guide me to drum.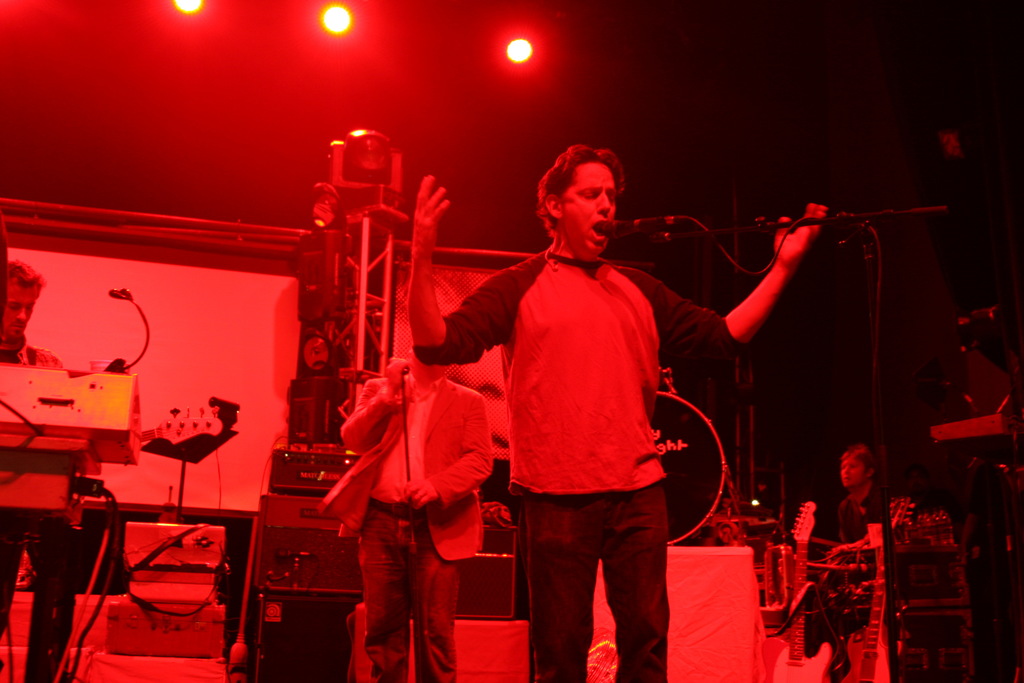
Guidance: 648:389:740:550.
